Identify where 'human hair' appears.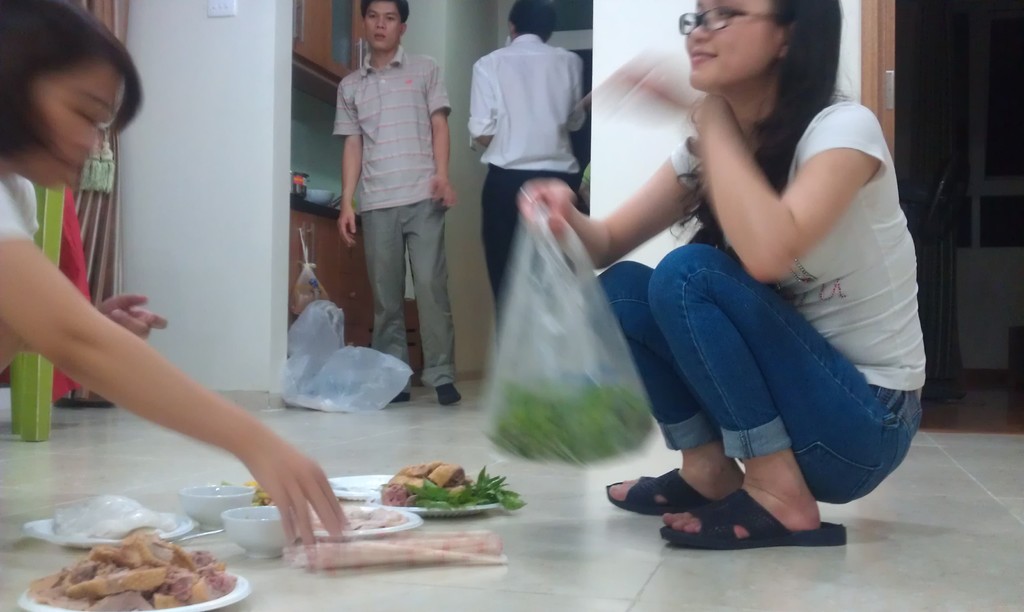
Appears at x1=668, y1=0, x2=842, y2=285.
